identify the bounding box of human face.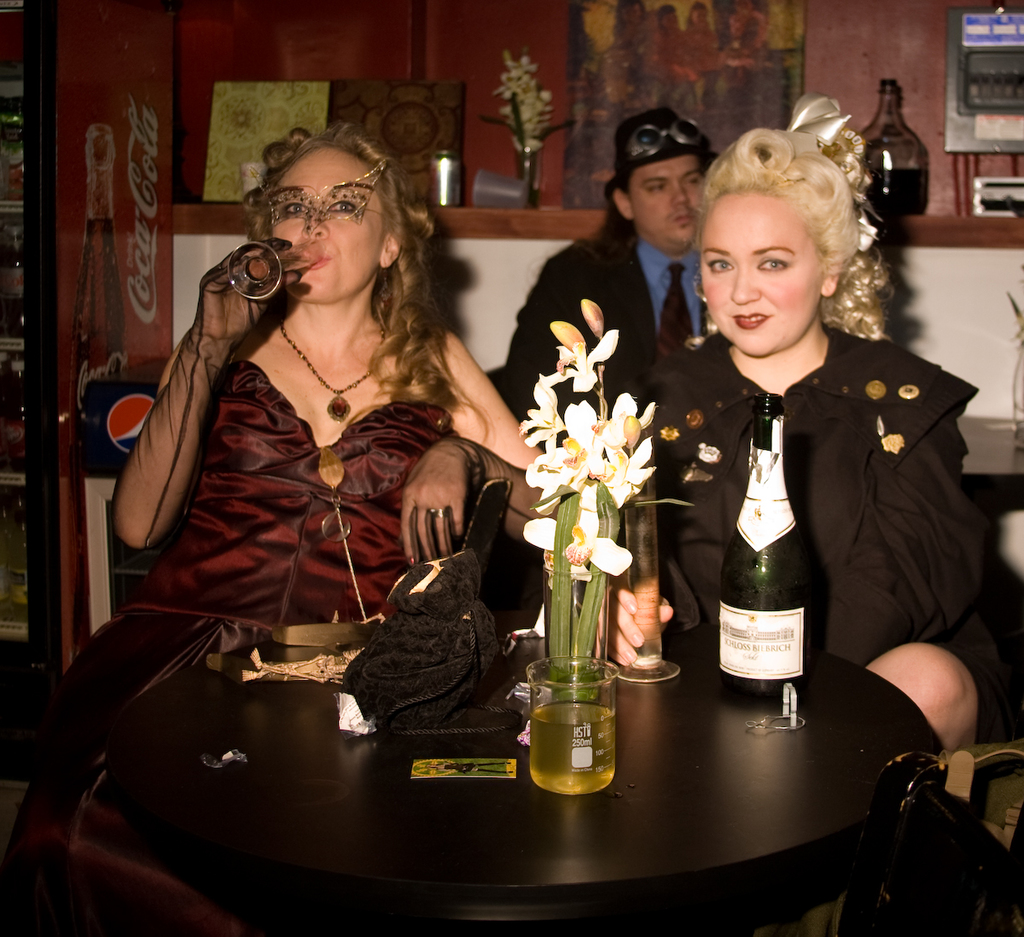
left=695, top=188, right=831, bottom=359.
